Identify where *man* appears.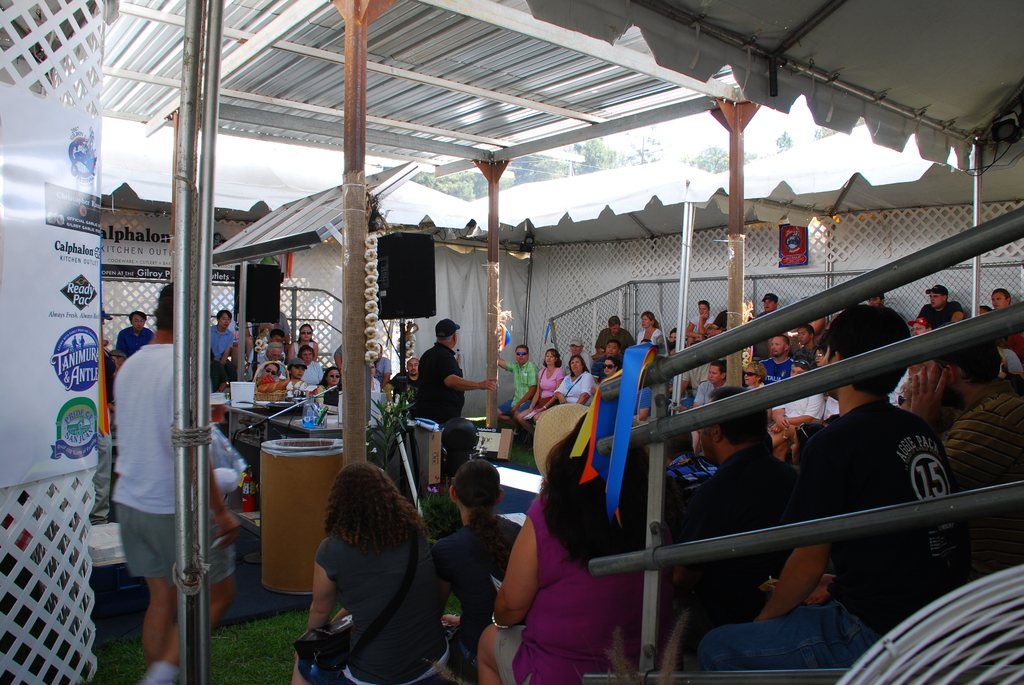
Appears at 271/333/285/343.
